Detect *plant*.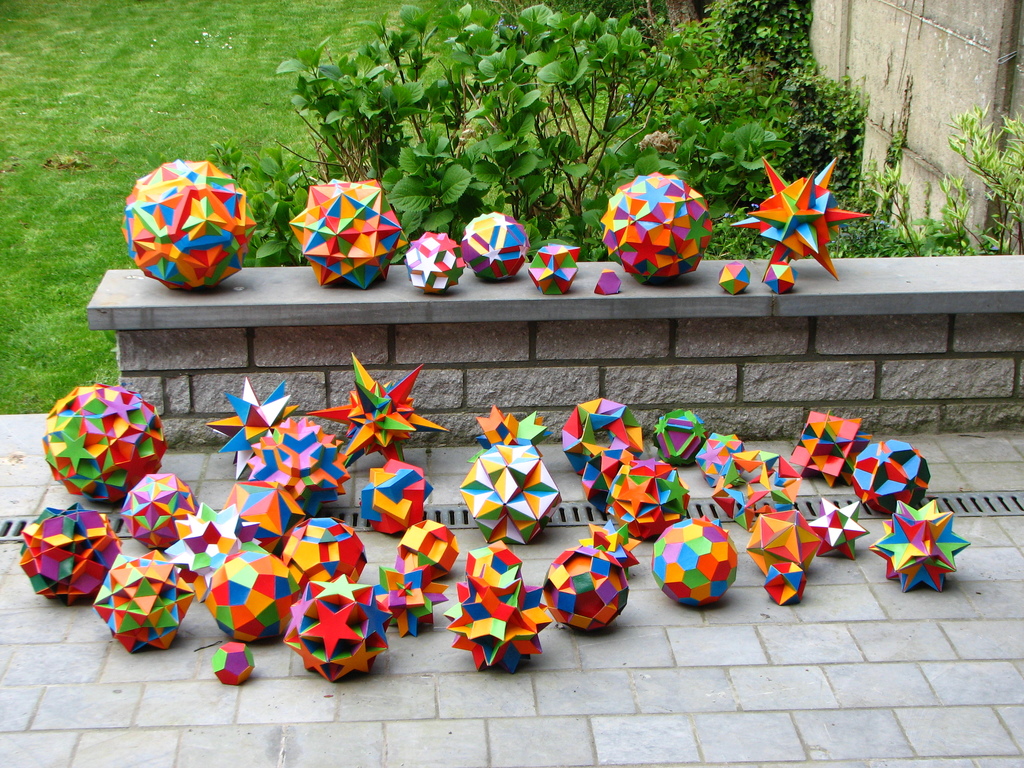
Detected at 678,4,879,266.
